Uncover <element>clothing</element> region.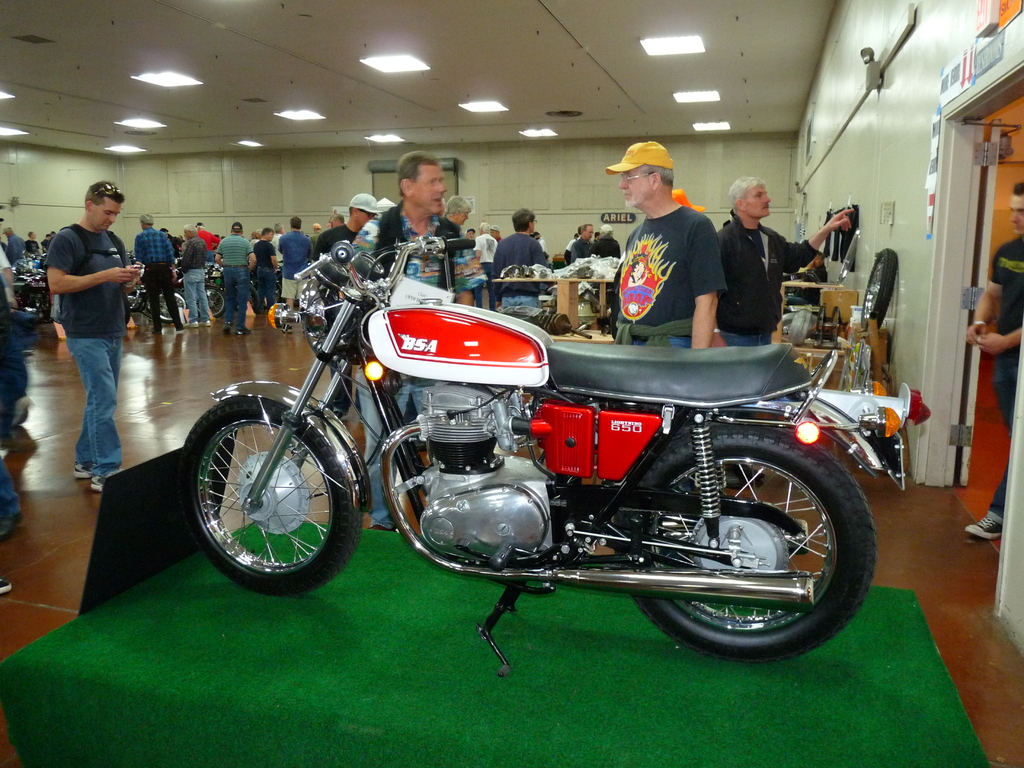
Uncovered: box=[42, 219, 125, 481].
